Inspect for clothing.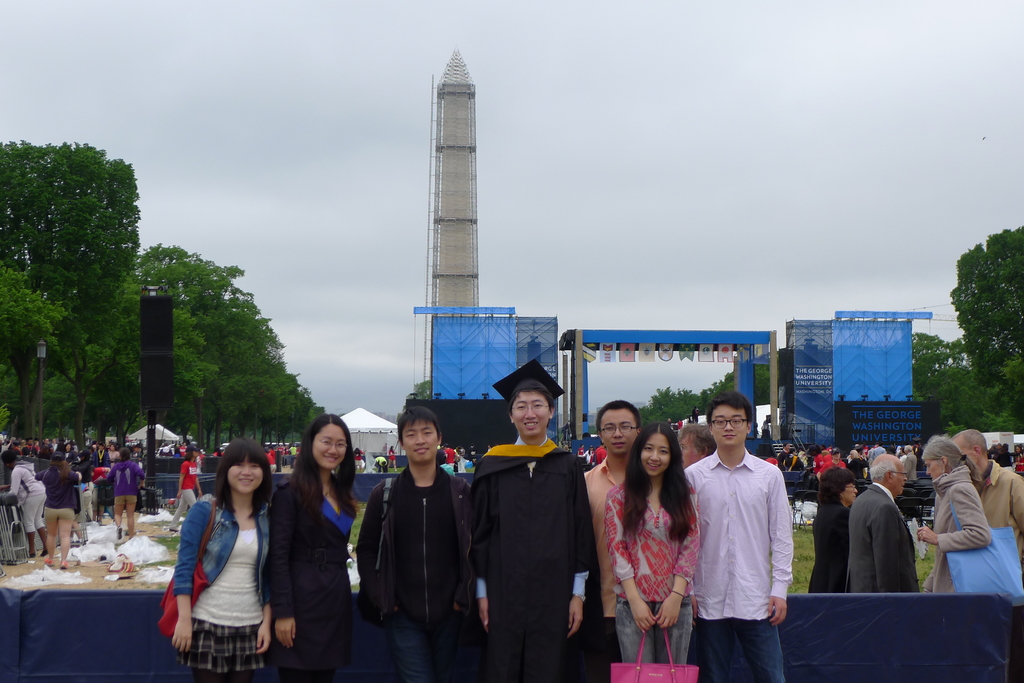
Inspection: 586:452:623:682.
